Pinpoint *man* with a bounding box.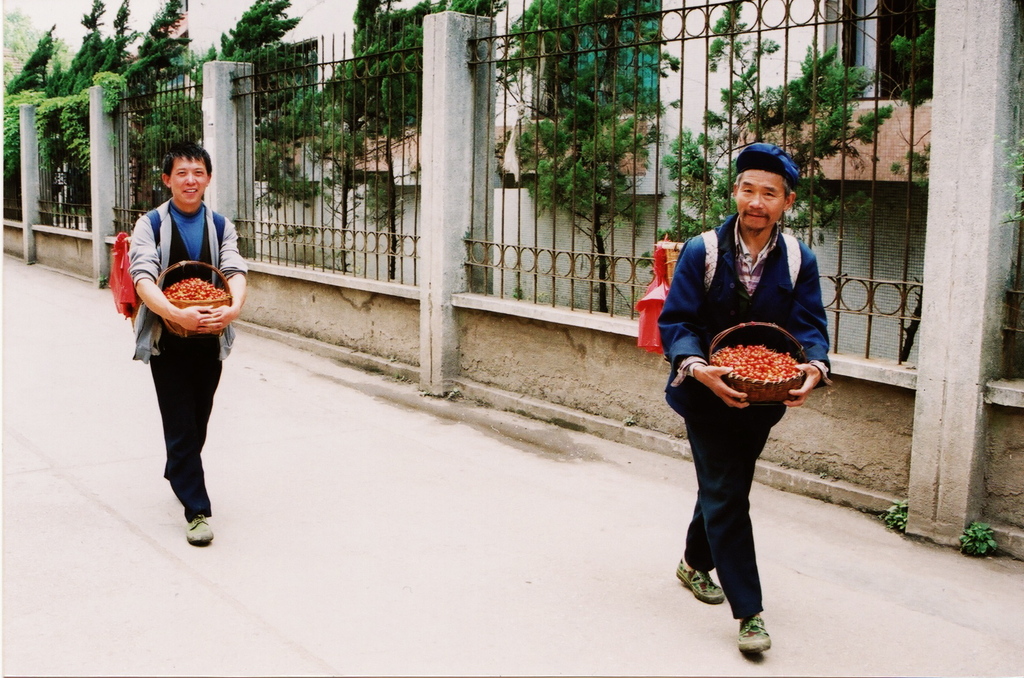
644, 170, 836, 609.
